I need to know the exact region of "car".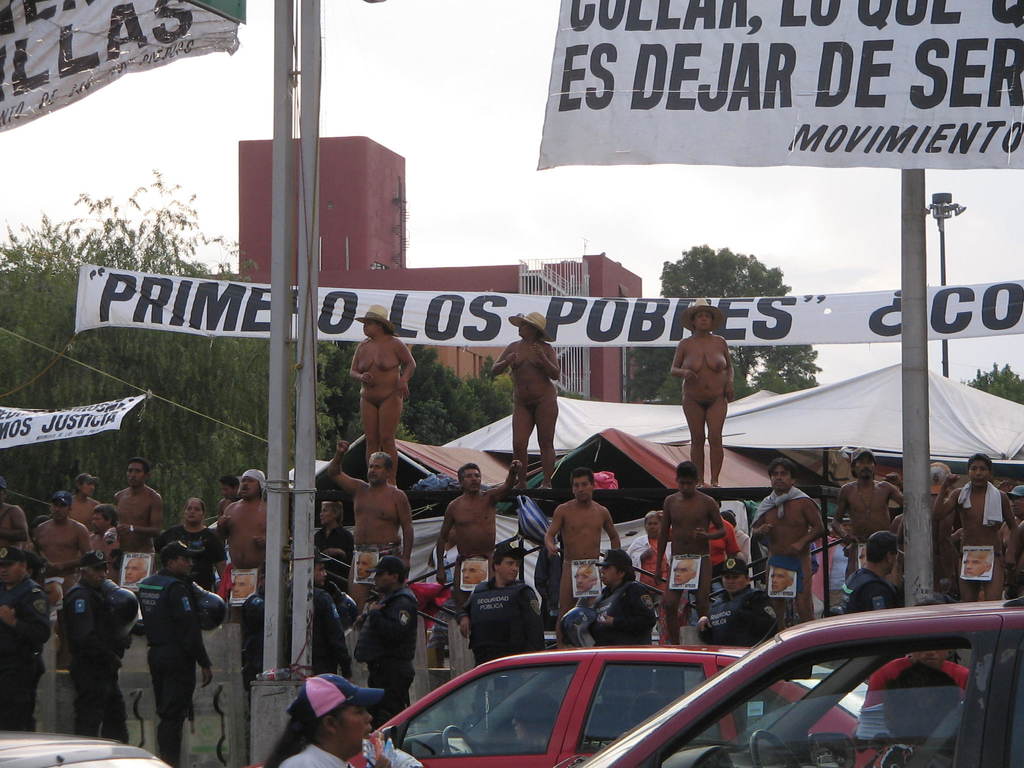
Region: [584, 600, 1023, 767].
